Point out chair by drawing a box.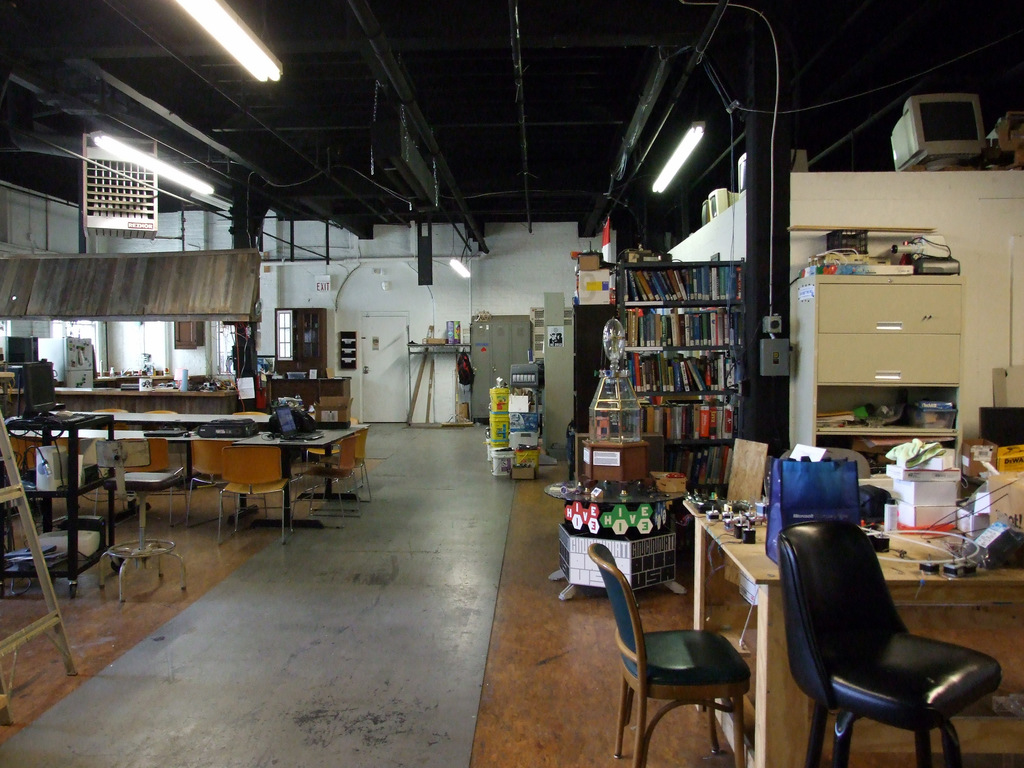
BBox(218, 444, 292, 547).
